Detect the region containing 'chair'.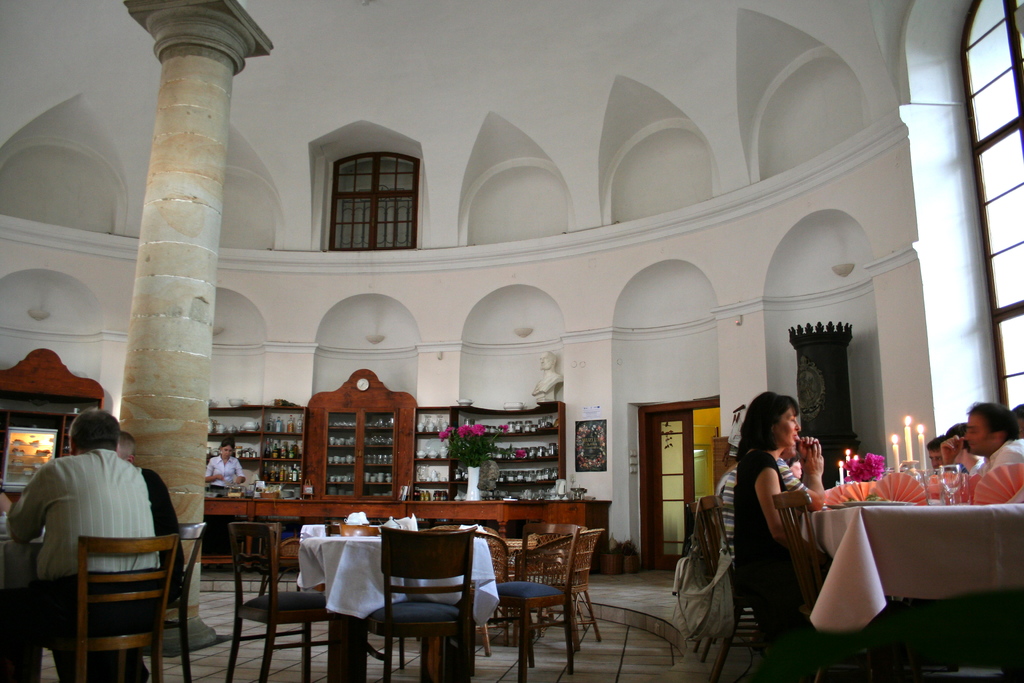
(119, 523, 204, 682).
